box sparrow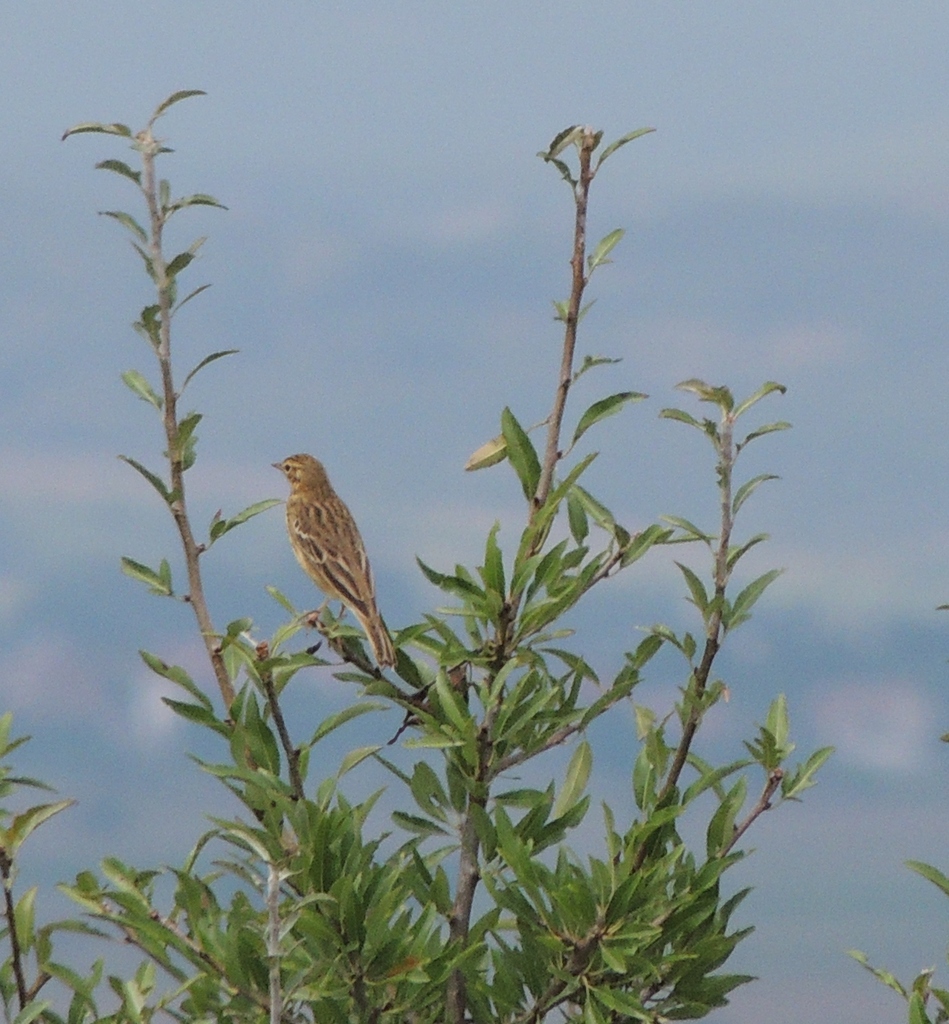
x1=271, y1=449, x2=397, y2=670
